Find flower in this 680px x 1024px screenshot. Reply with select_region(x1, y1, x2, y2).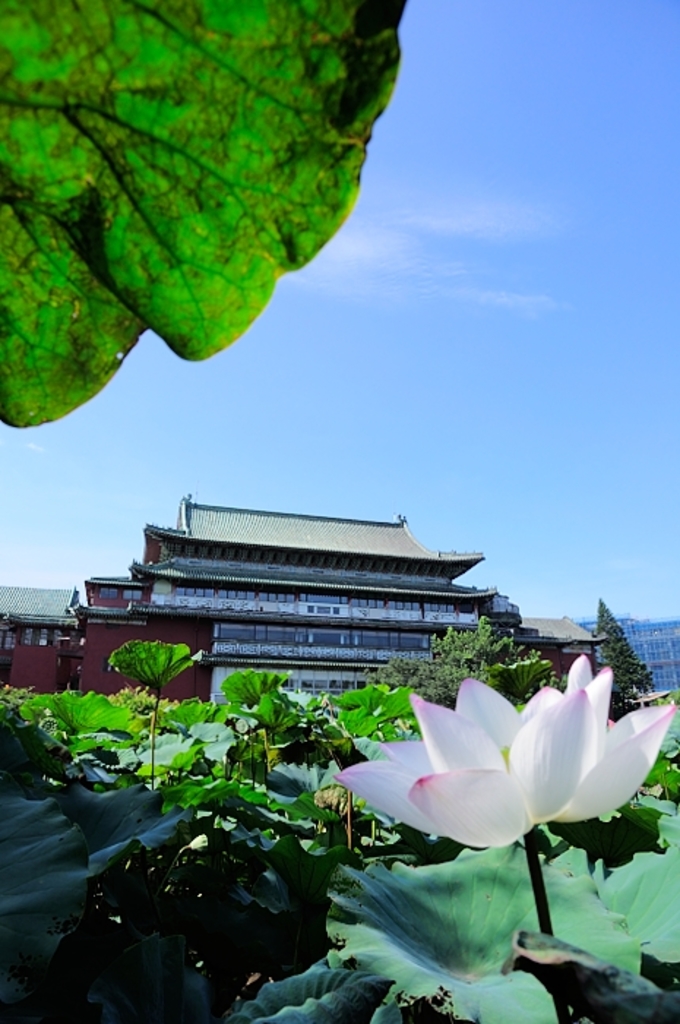
select_region(330, 642, 679, 851).
